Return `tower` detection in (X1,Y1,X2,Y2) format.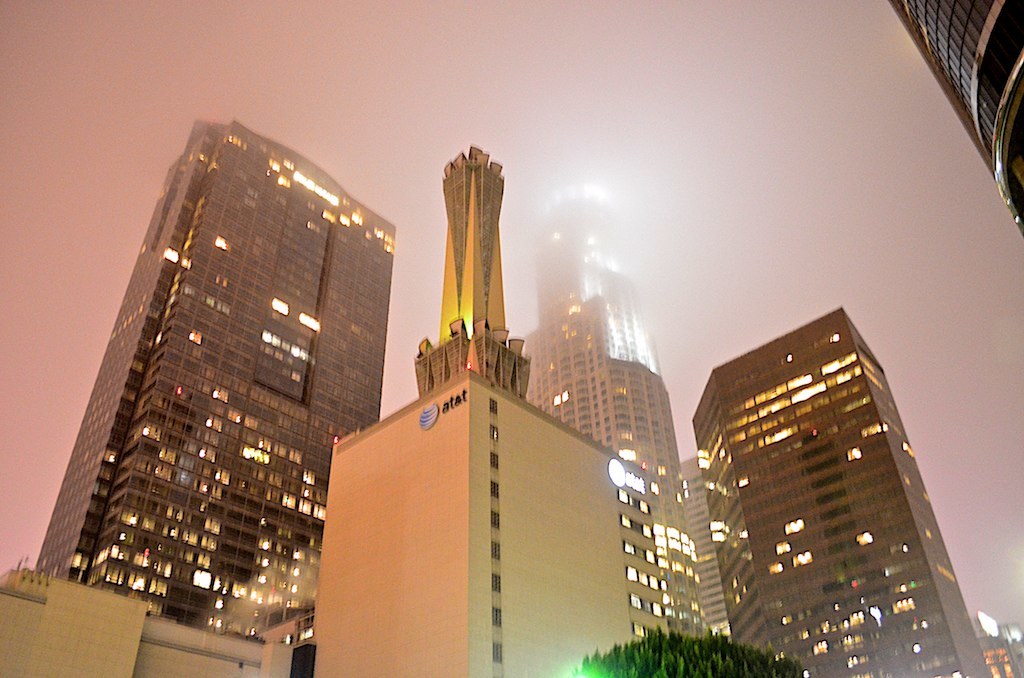
(519,183,715,629).
